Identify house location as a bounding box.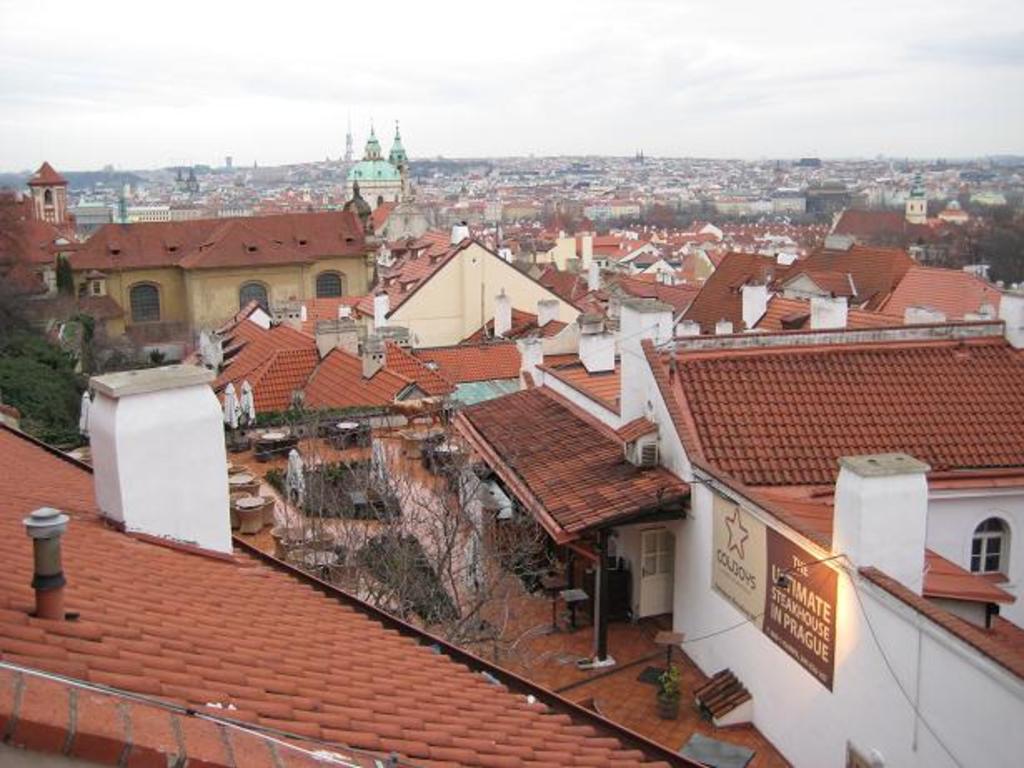
detection(809, 182, 839, 205).
